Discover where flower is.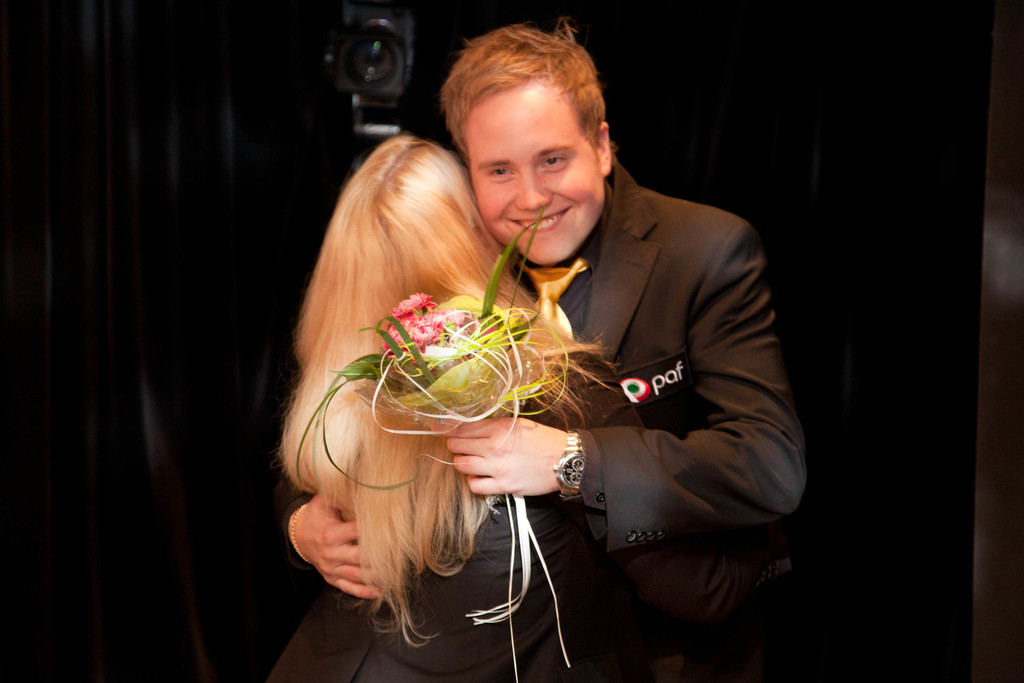
Discovered at locate(392, 292, 435, 312).
